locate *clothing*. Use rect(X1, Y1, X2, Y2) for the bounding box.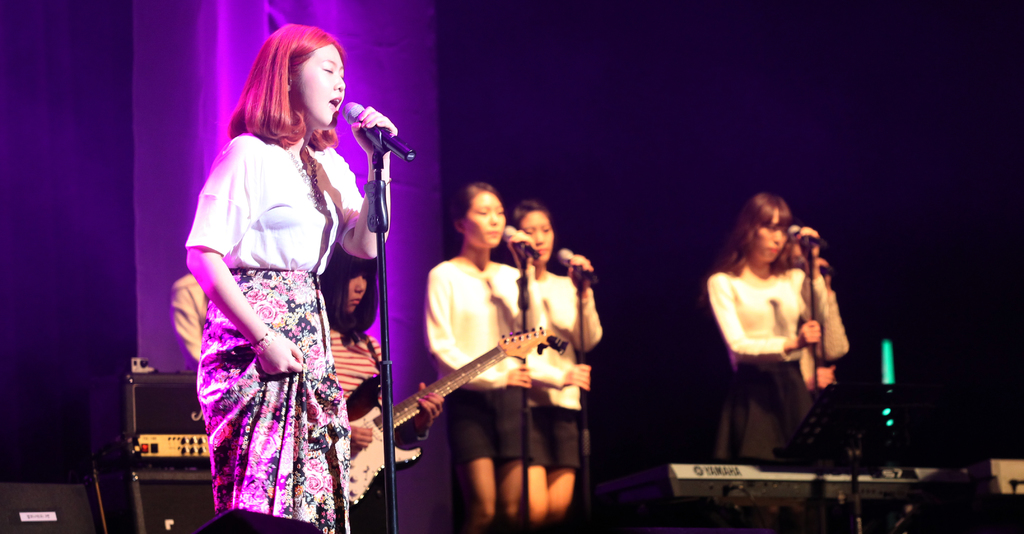
rect(797, 287, 847, 400).
